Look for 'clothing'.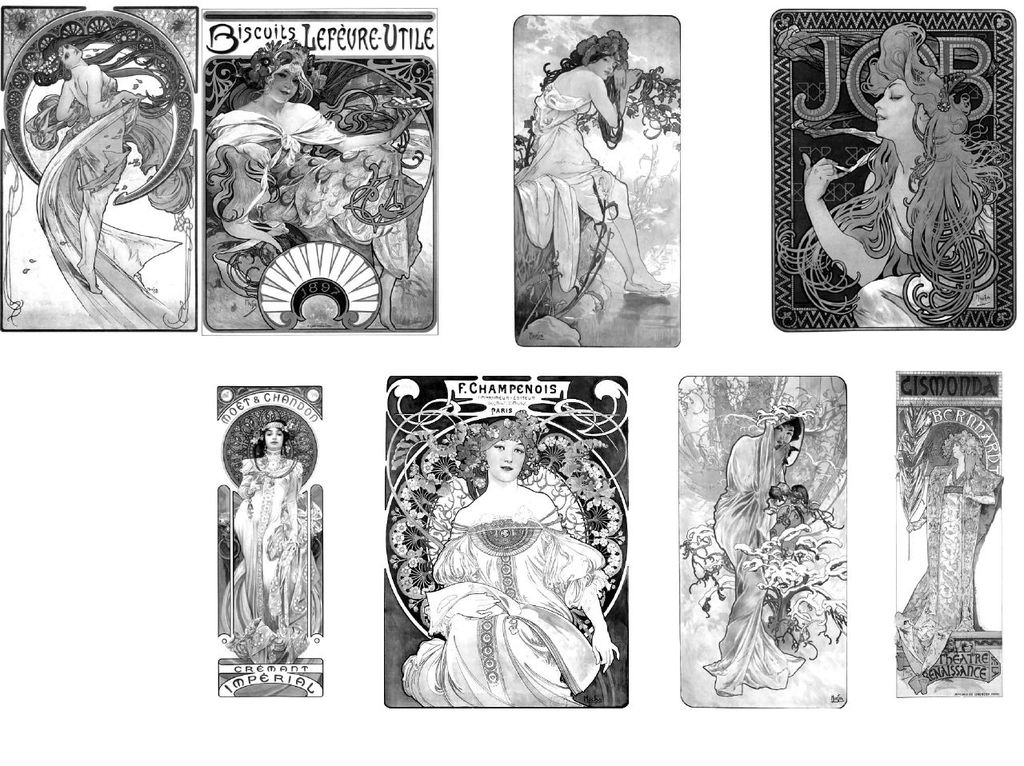
Found: rect(203, 106, 418, 248).
